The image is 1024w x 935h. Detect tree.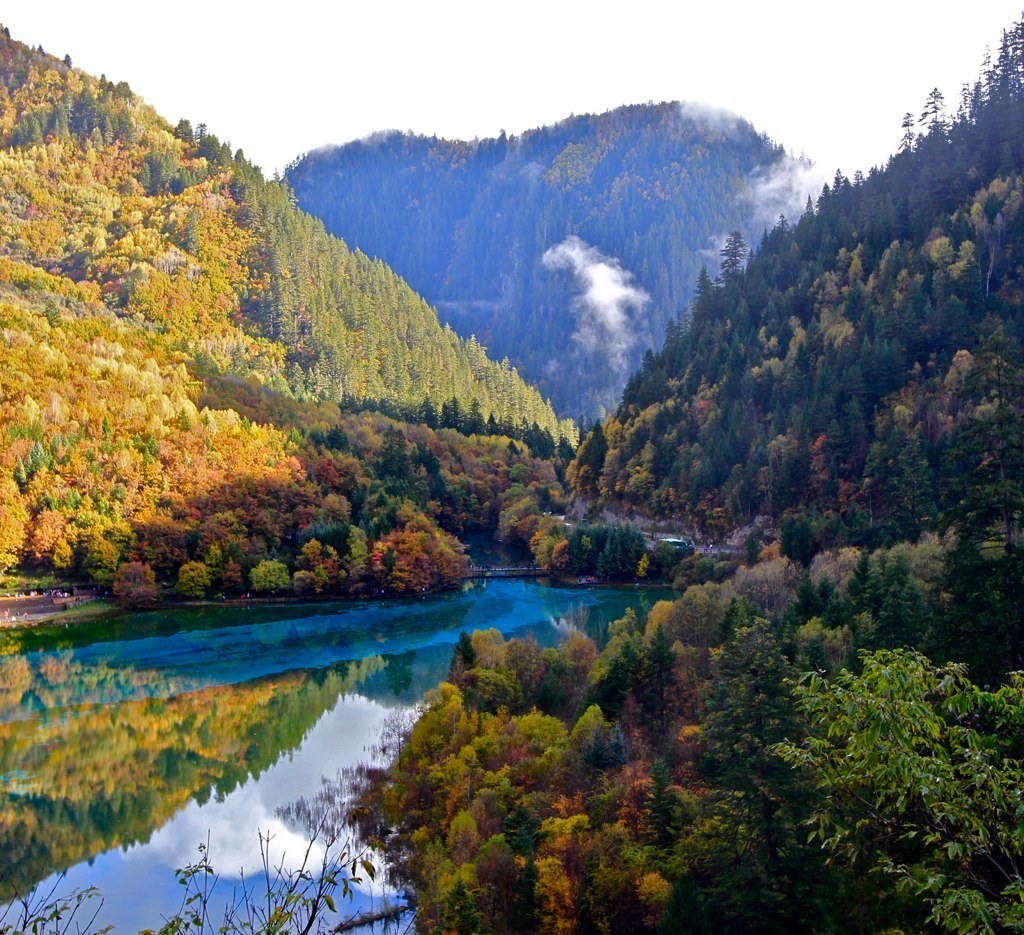
Detection: {"left": 766, "top": 641, "right": 1023, "bottom": 934}.
